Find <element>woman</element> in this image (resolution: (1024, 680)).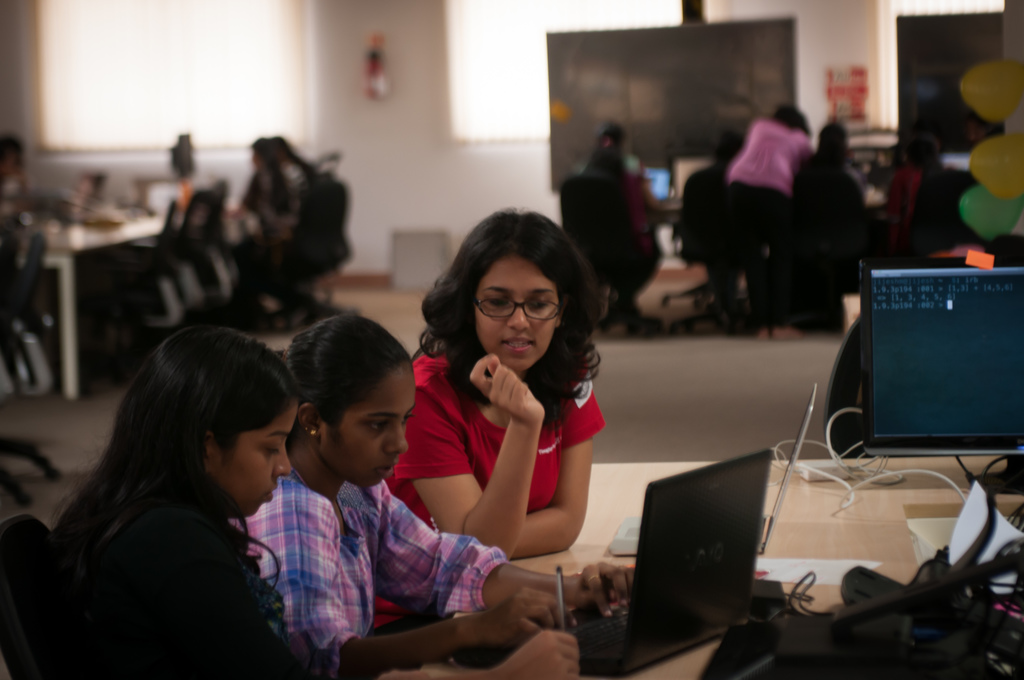
rect(262, 129, 323, 193).
